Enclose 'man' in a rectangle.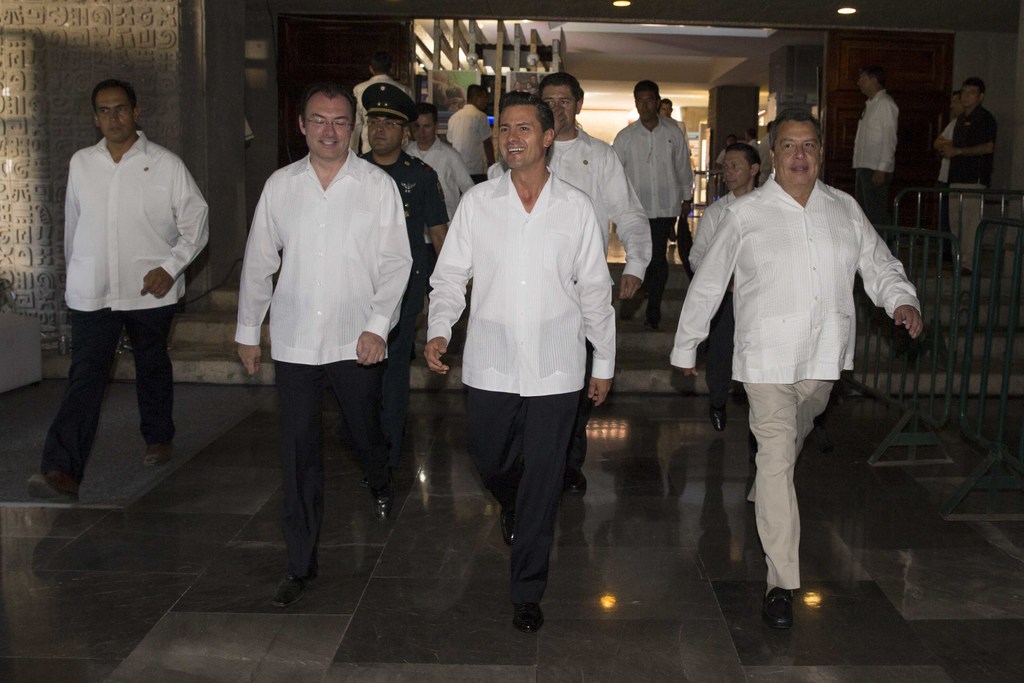
942, 74, 995, 273.
